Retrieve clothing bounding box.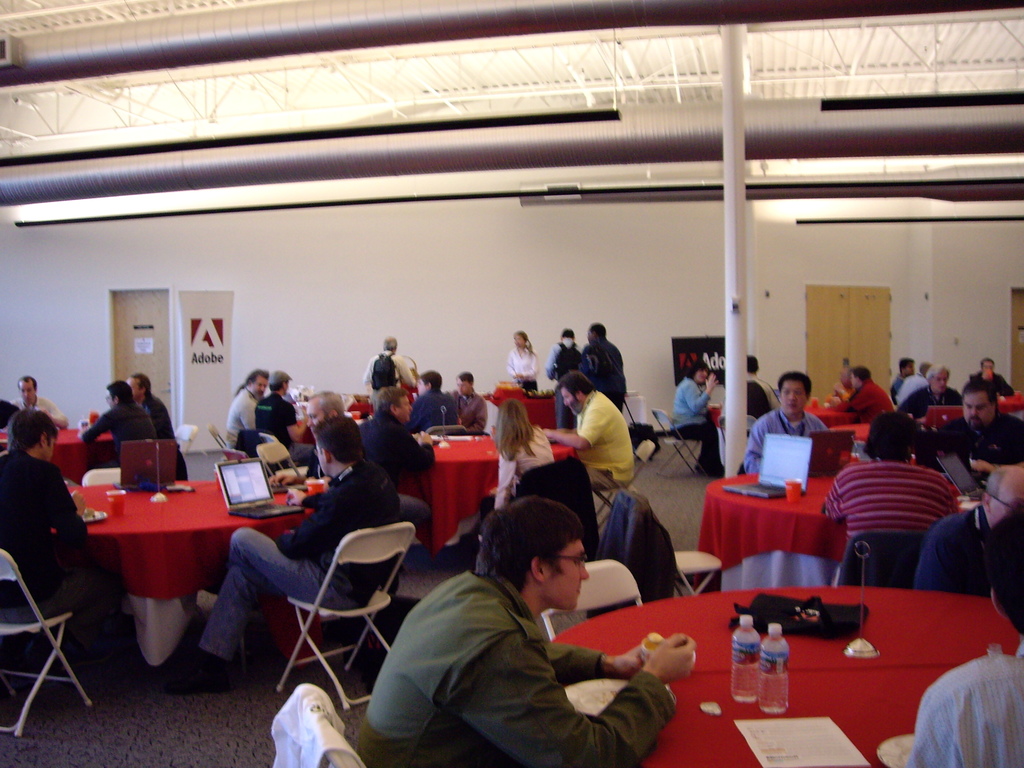
Bounding box: Rect(255, 389, 314, 461).
